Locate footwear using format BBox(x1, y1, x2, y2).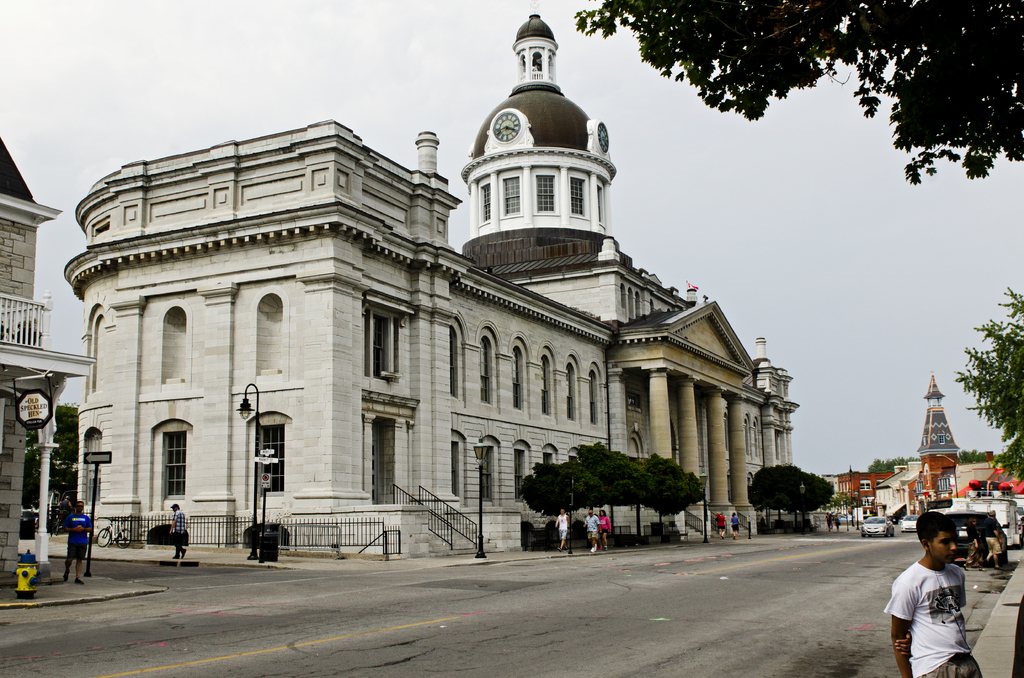
BBox(63, 570, 70, 583).
